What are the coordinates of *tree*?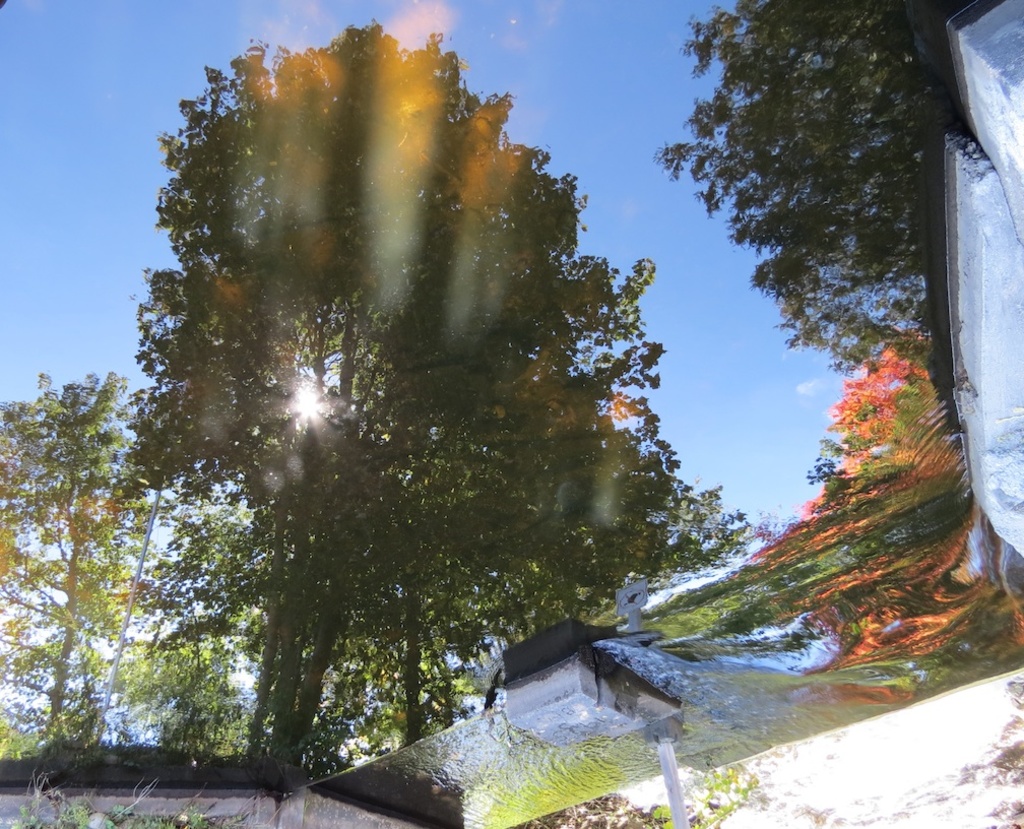
x1=0 y1=377 x2=215 y2=774.
